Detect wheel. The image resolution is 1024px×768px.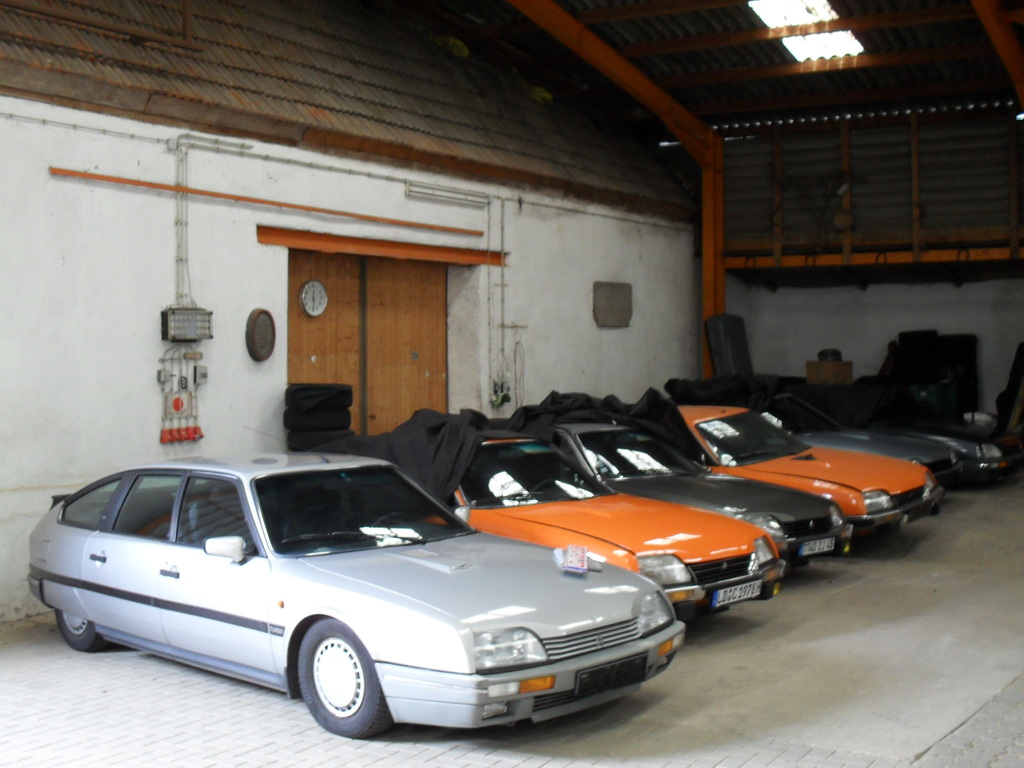
Rect(54, 611, 104, 655).
